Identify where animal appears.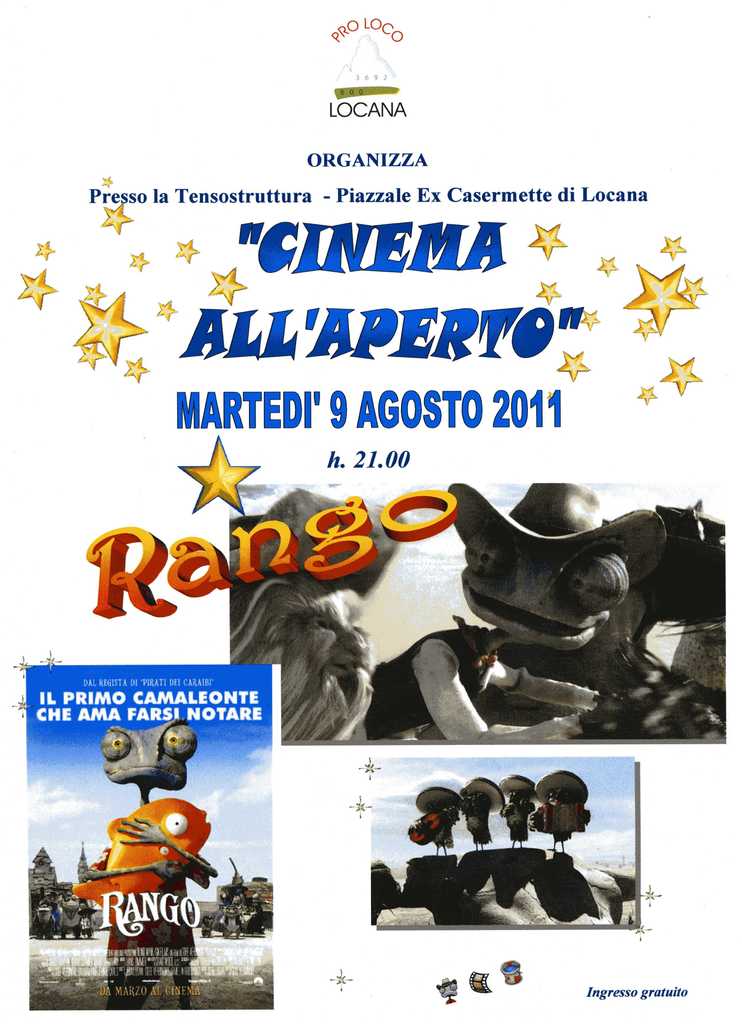
Appears at 217, 569, 401, 739.
